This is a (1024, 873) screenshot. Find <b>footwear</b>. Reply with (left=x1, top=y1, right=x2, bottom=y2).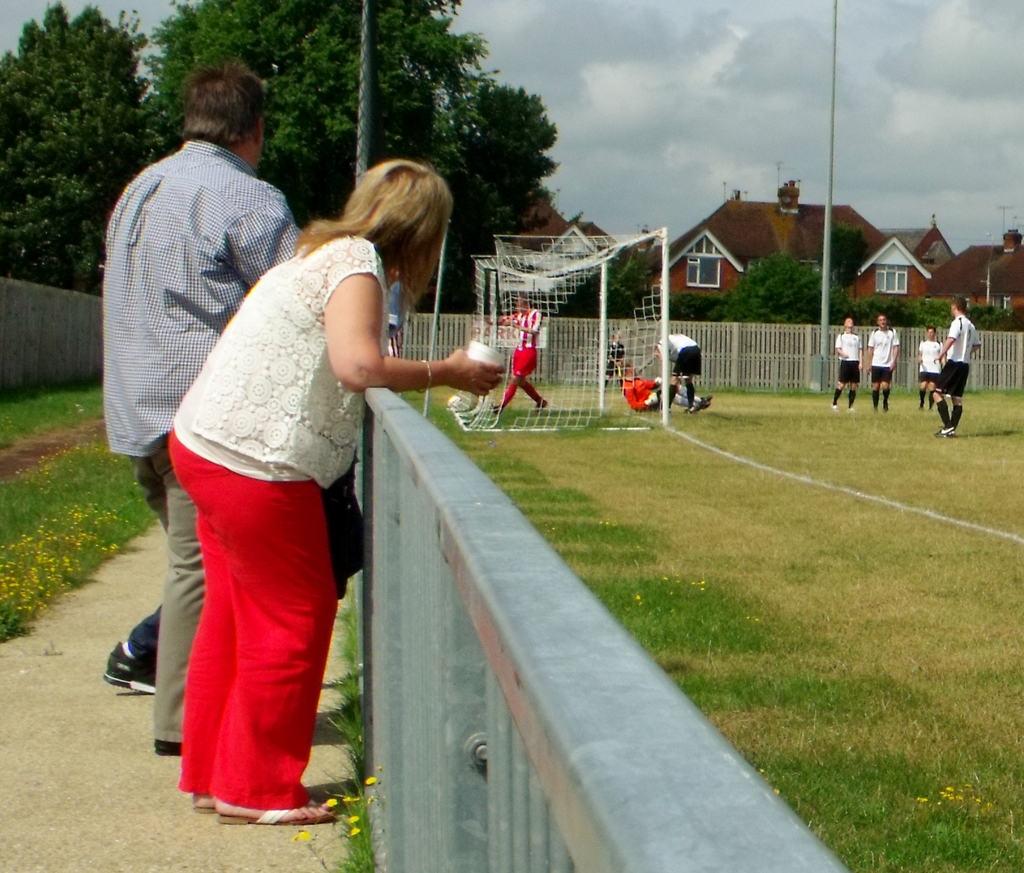
(left=947, top=424, right=957, bottom=435).
